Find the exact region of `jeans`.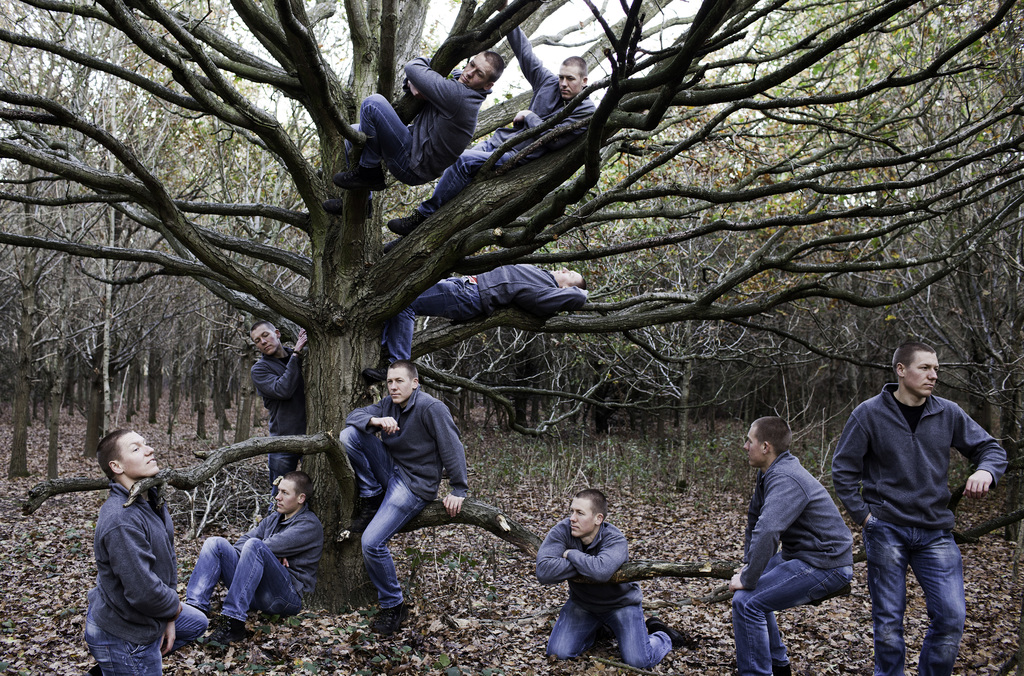
Exact region: select_region(369, 270, 476, 362).
